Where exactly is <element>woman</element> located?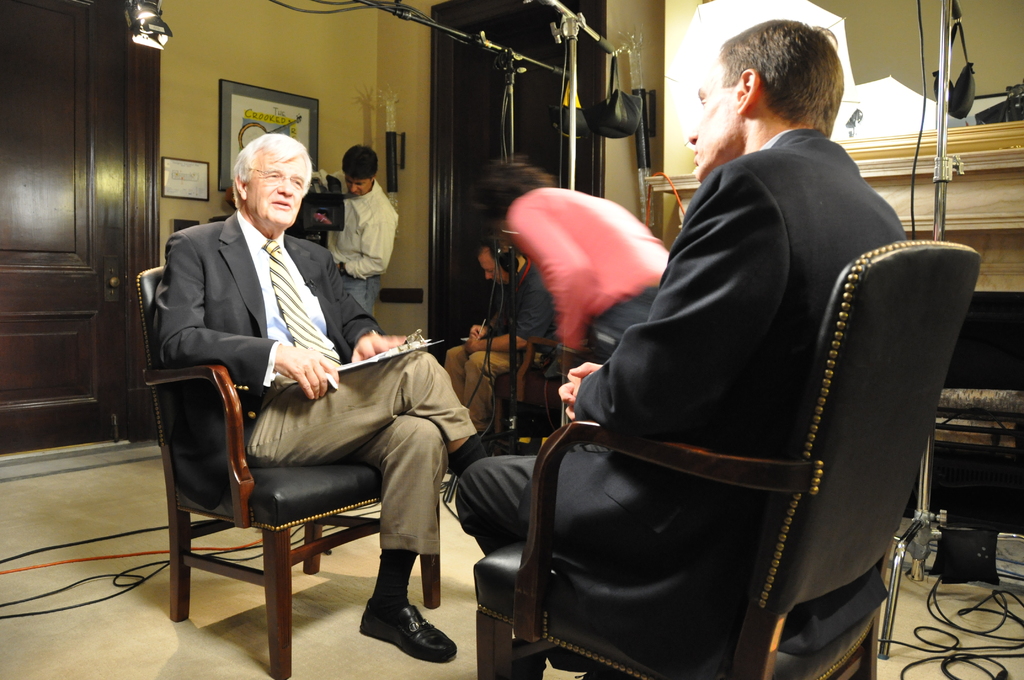
Its bounding box is x1=451, y1=133, x2=676, y2=425.
